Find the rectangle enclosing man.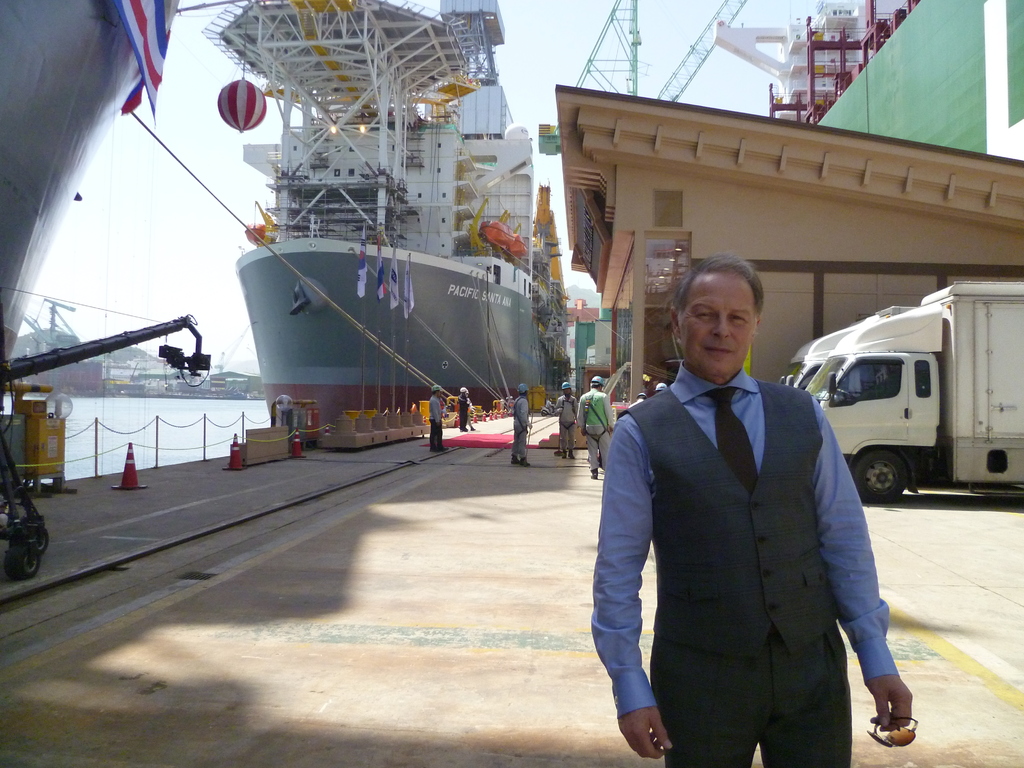
(504,378,530,474).
